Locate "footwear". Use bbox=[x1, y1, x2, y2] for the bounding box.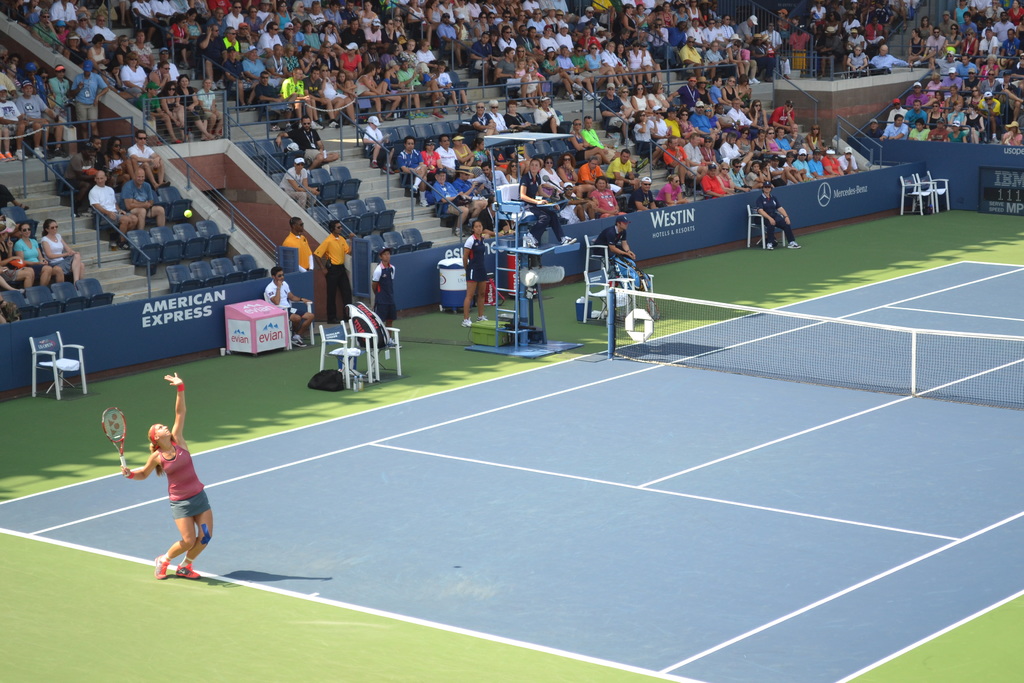
bbox=[239, 102, 248, 114].
